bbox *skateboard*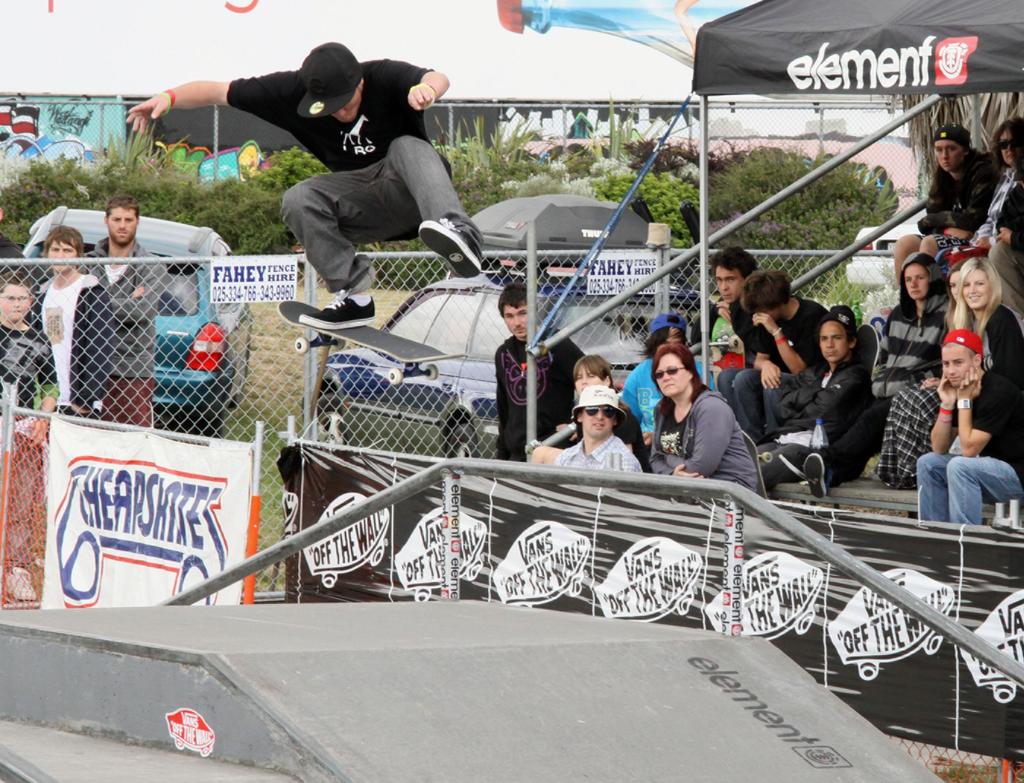
x1=747, y1=432, x2=774, y2=513
